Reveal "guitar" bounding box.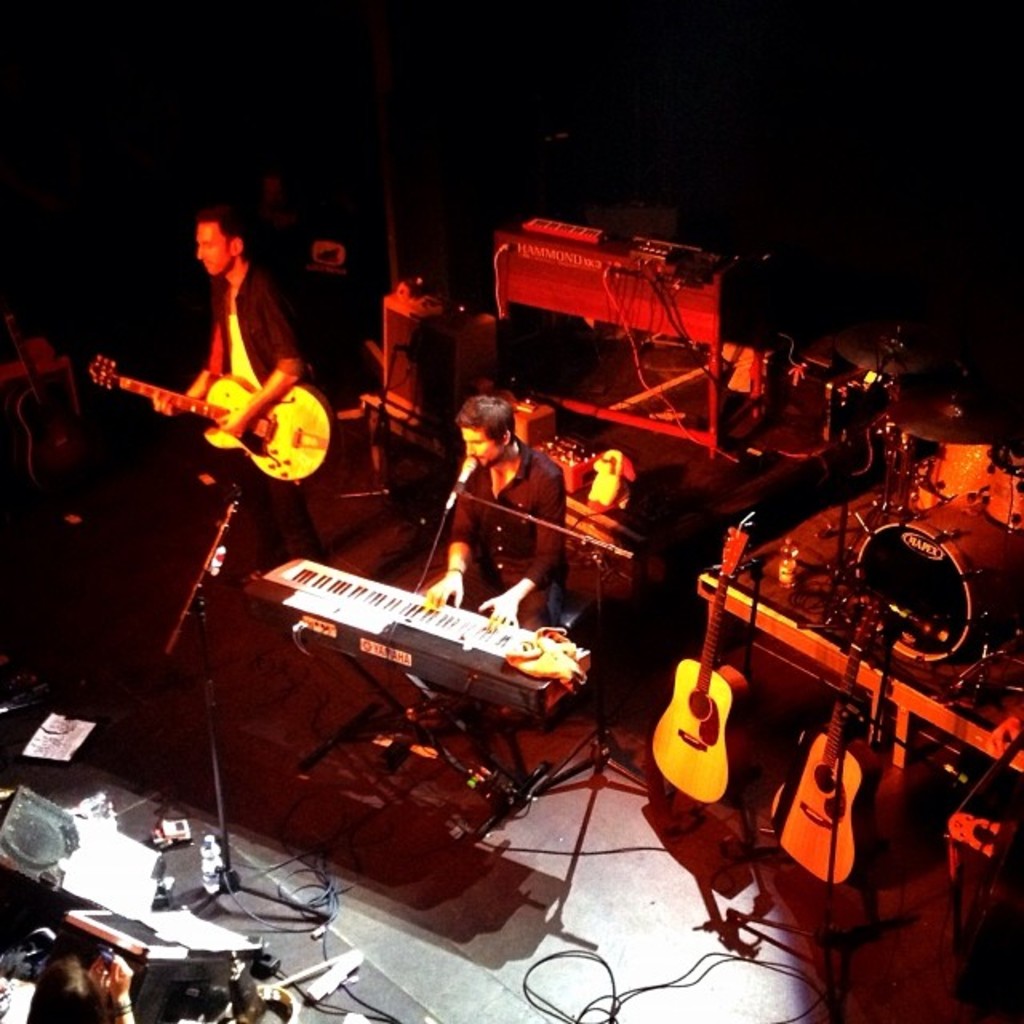
Revealed: [left=74, top=344, right=341, bottom=486].
